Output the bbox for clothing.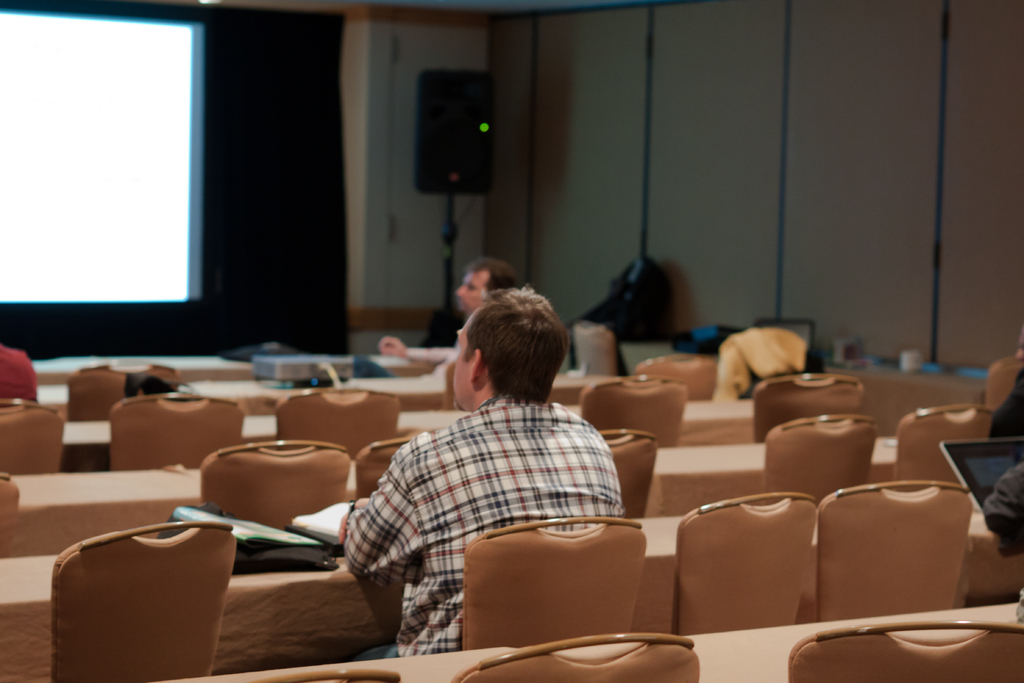
x1=709 y1=325 x2=803 y2=402.
